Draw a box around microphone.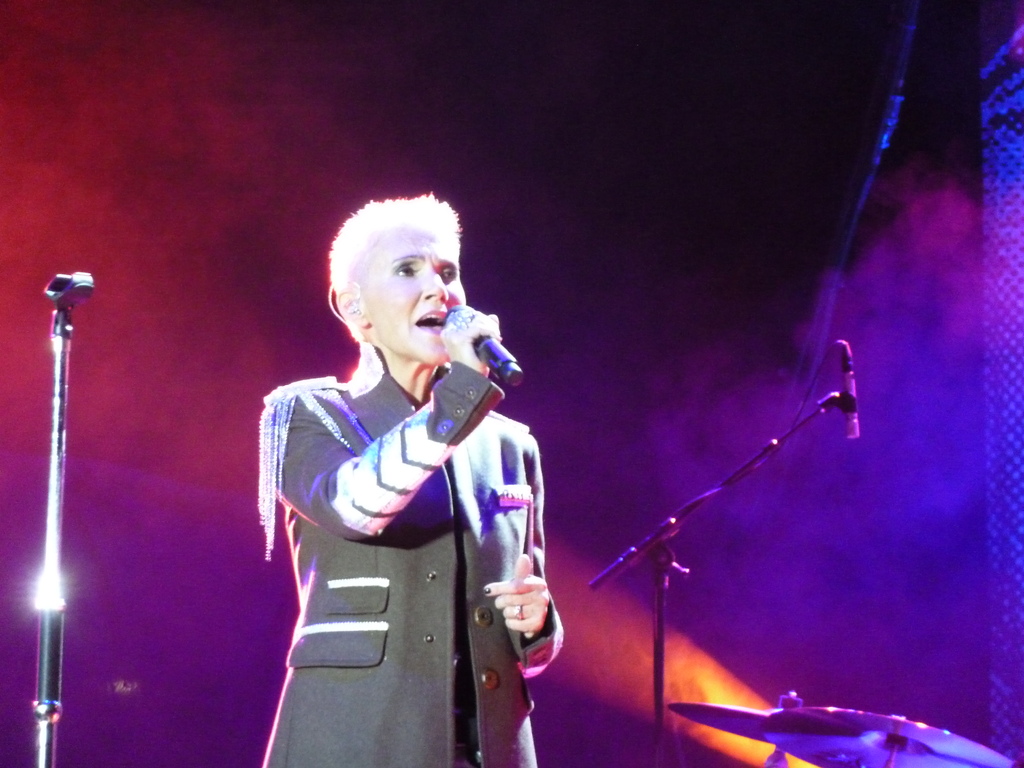
442 302 521 399.
